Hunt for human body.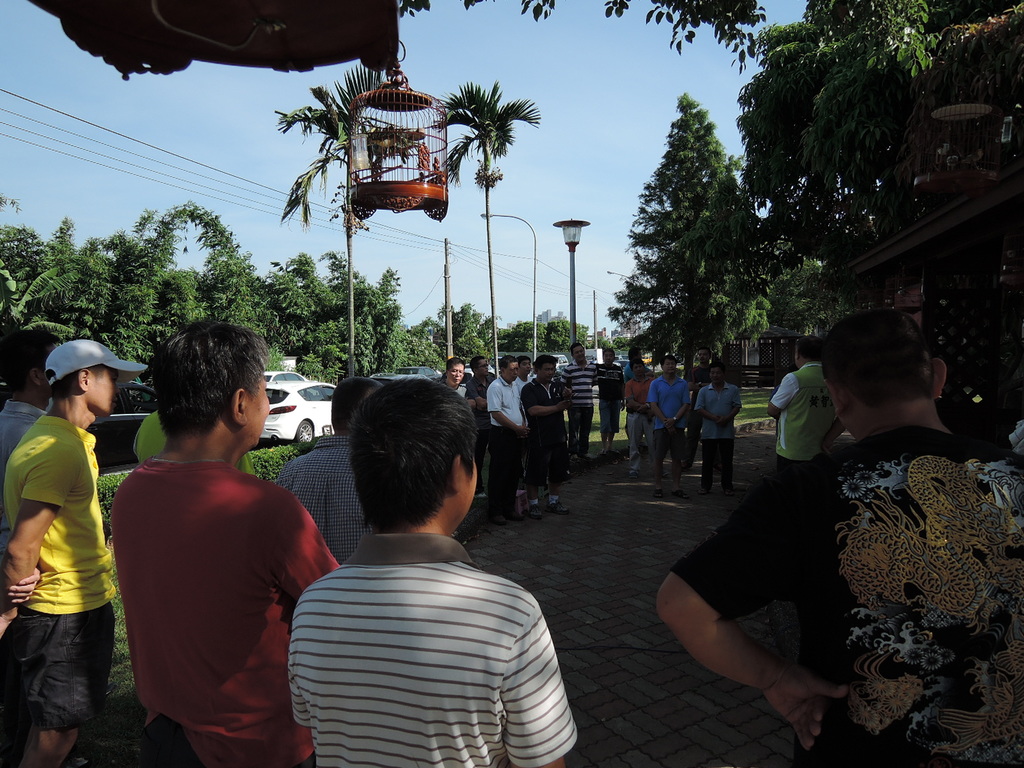
Hunted down at x1=765, y1=334, x2=842, y2=474.
